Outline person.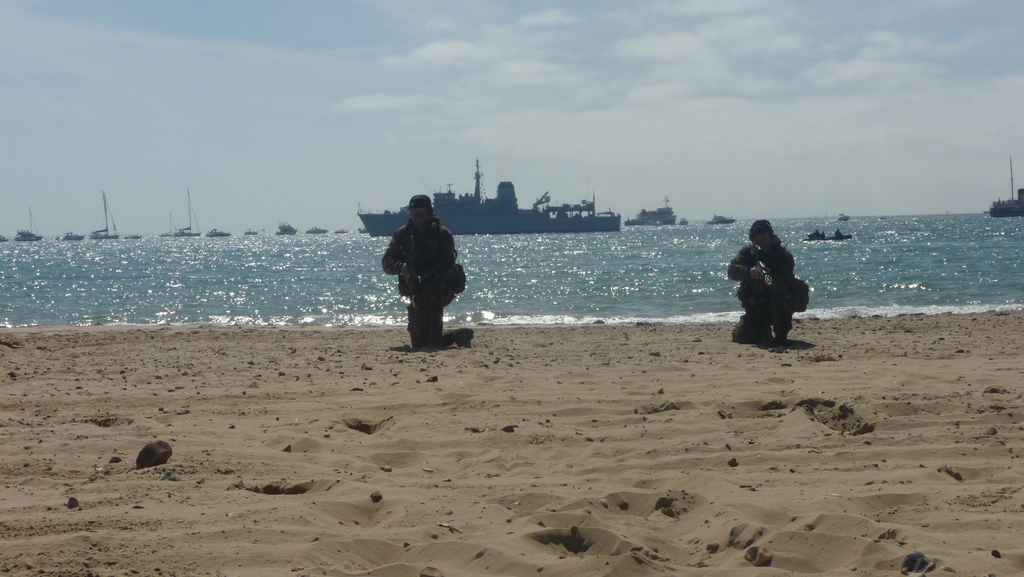
Outline: region(726, 221, 795, 347).
